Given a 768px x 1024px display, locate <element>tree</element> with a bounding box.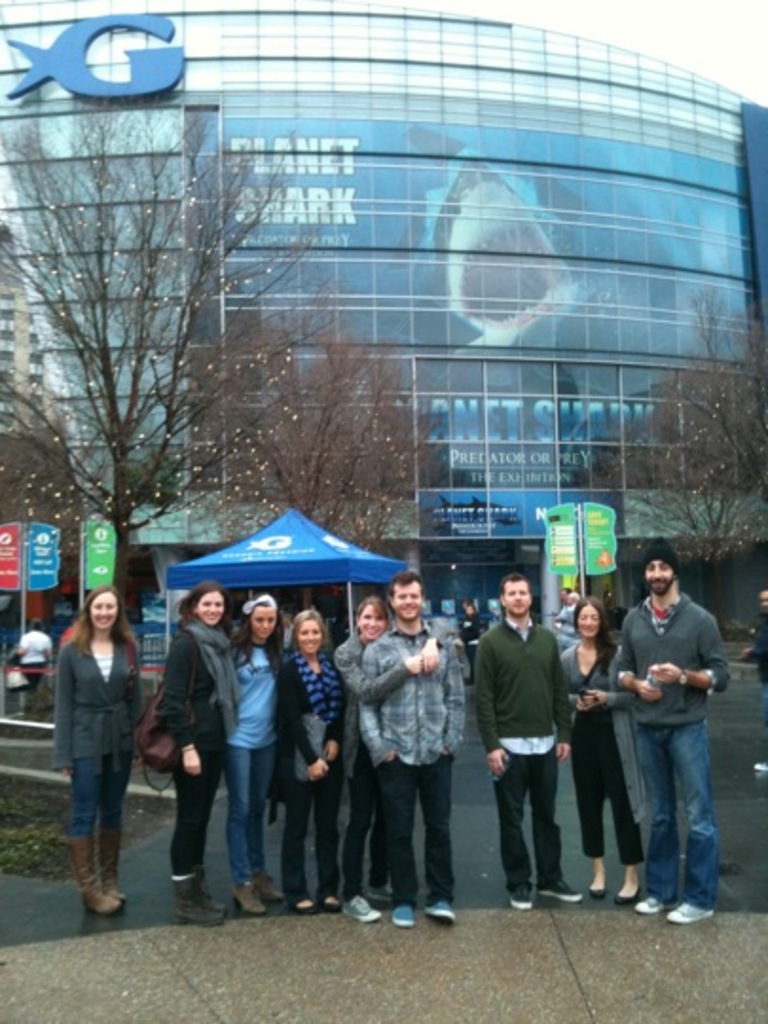
Located: bbox(0, 406, 83, 561).
